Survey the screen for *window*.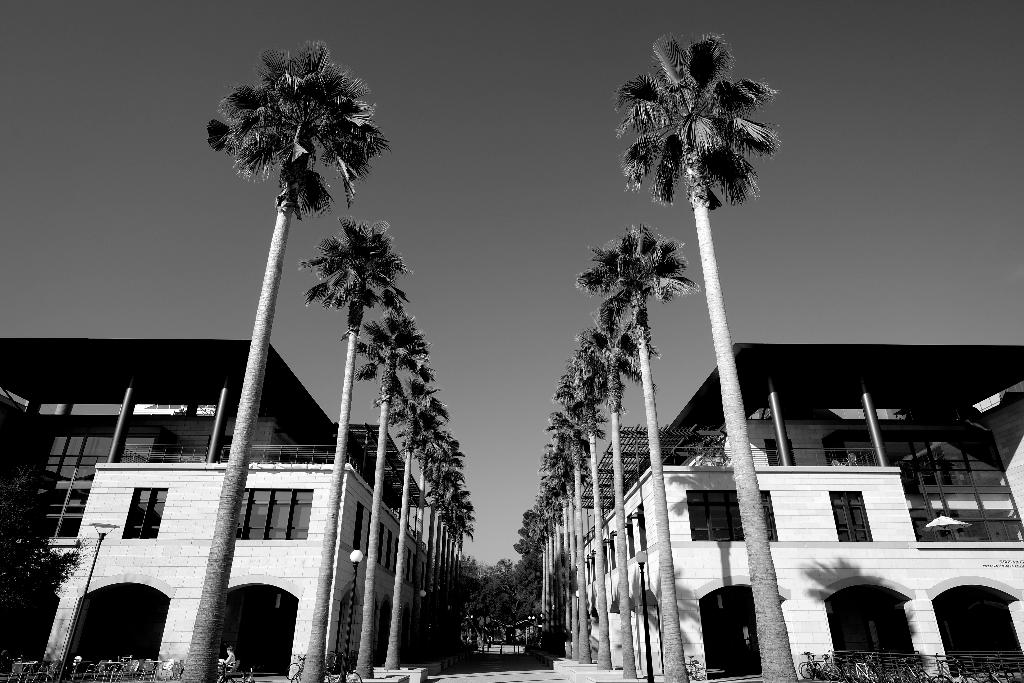
Survey found: [683, 489, 772, 539].
